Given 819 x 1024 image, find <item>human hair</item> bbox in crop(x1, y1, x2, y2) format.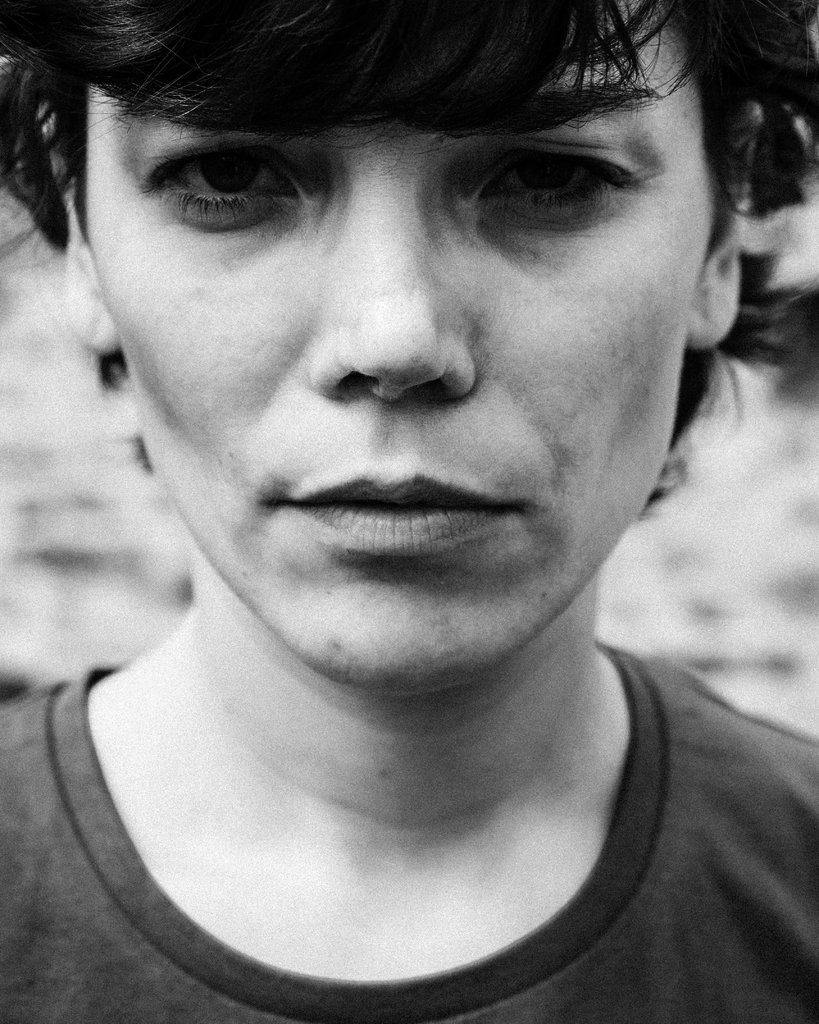
crop(45, 17, 778, 460).
